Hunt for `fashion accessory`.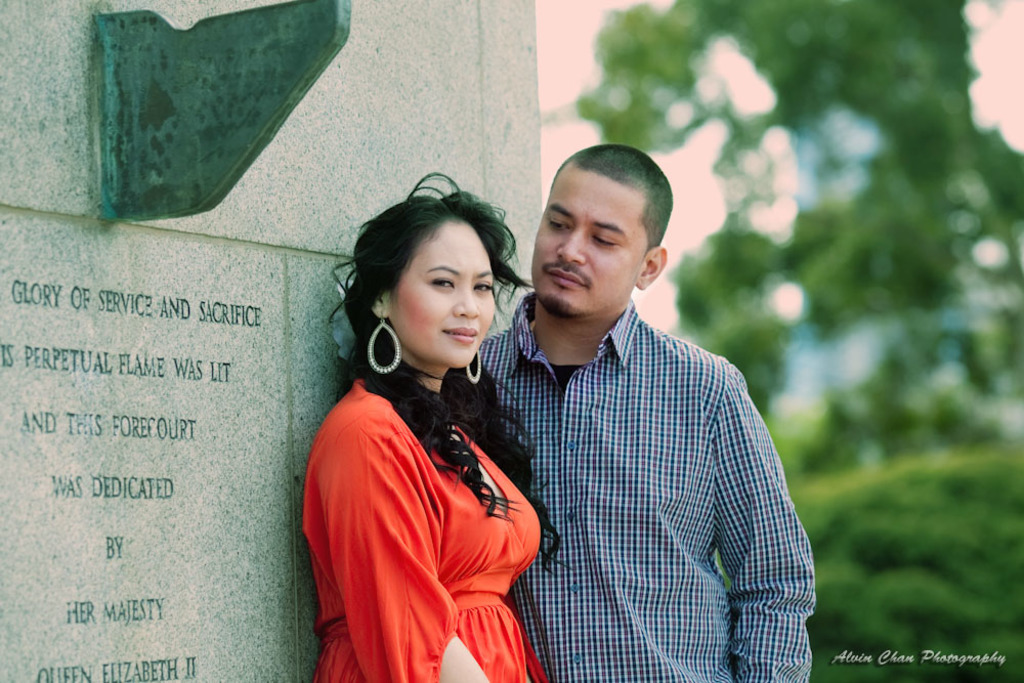
Hunted down at [x1=468, y1=348, x2=482, y2=385].
